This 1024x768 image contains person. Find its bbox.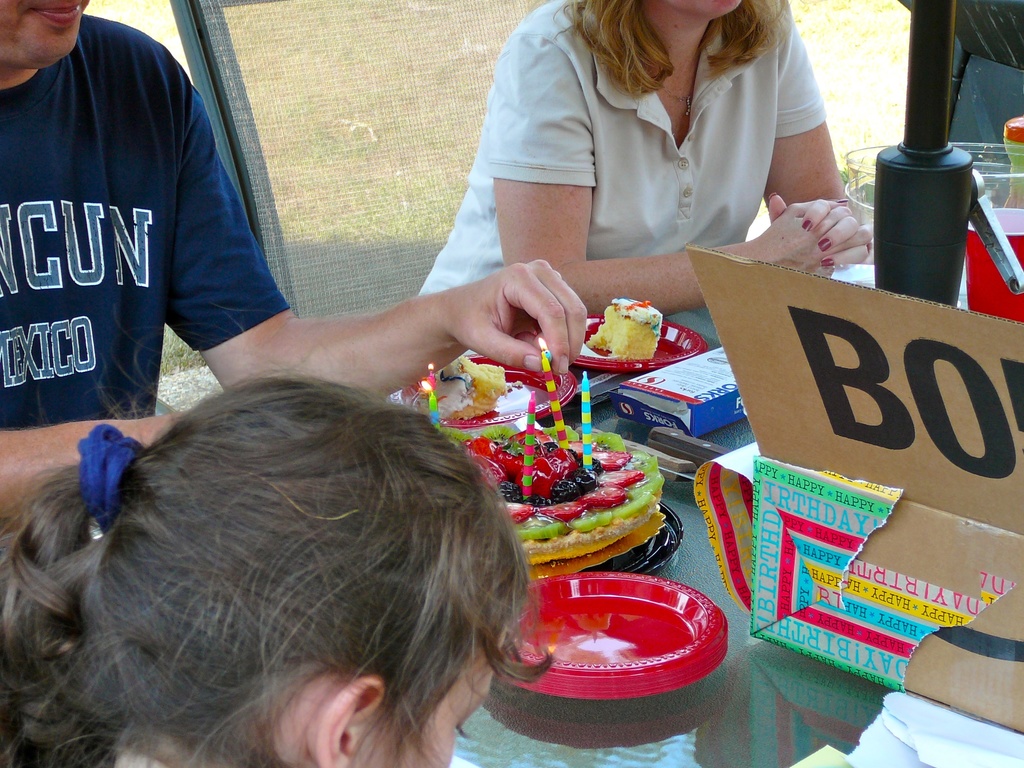
0,0,589,550.
